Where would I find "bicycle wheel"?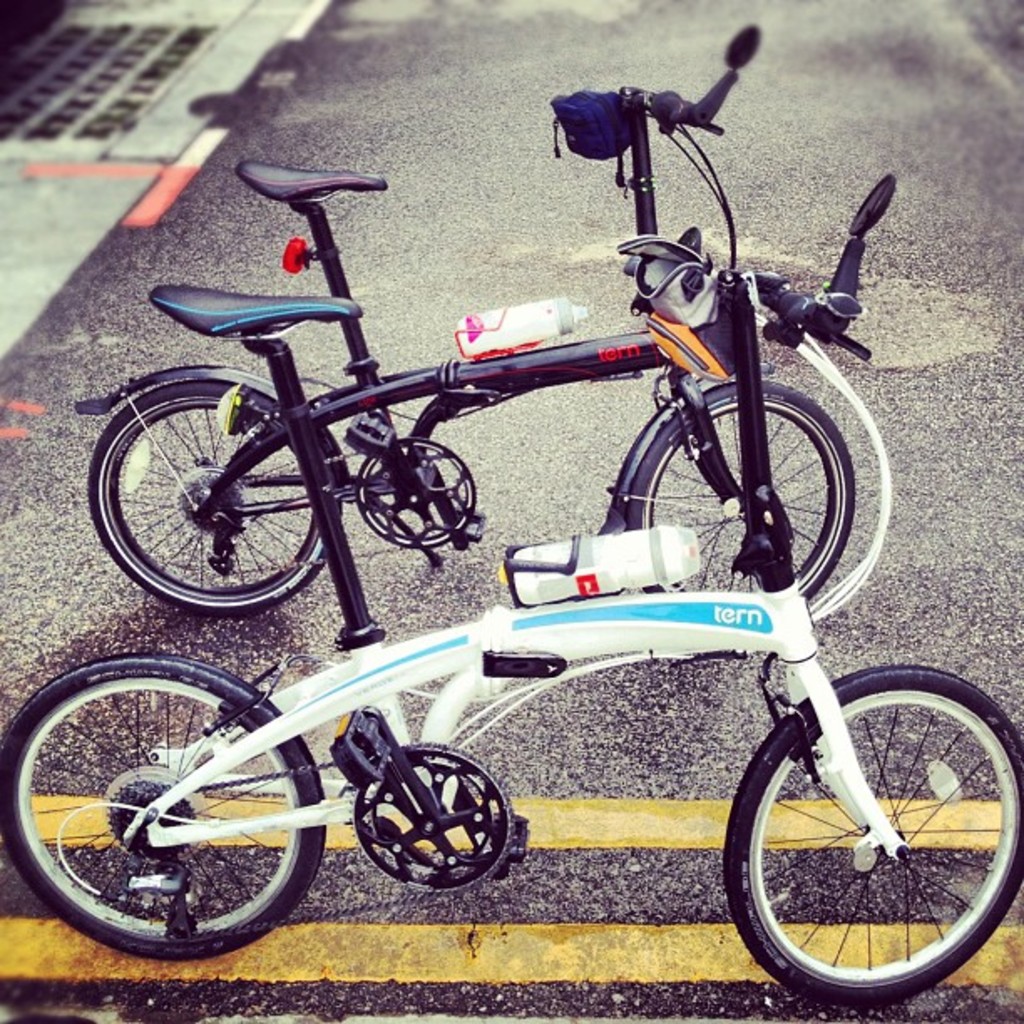
At BBox(621, 371, 863, 622).
